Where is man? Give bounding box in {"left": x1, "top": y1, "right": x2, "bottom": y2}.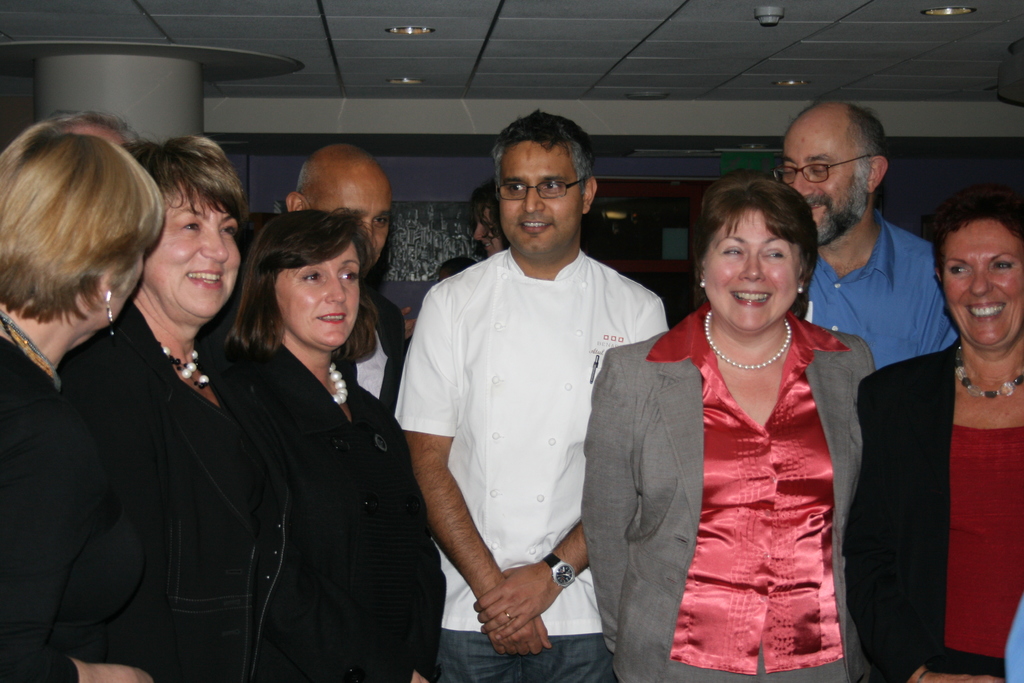
{"left": 385, "top": 117, "right": 664, "bottom": 682}.
